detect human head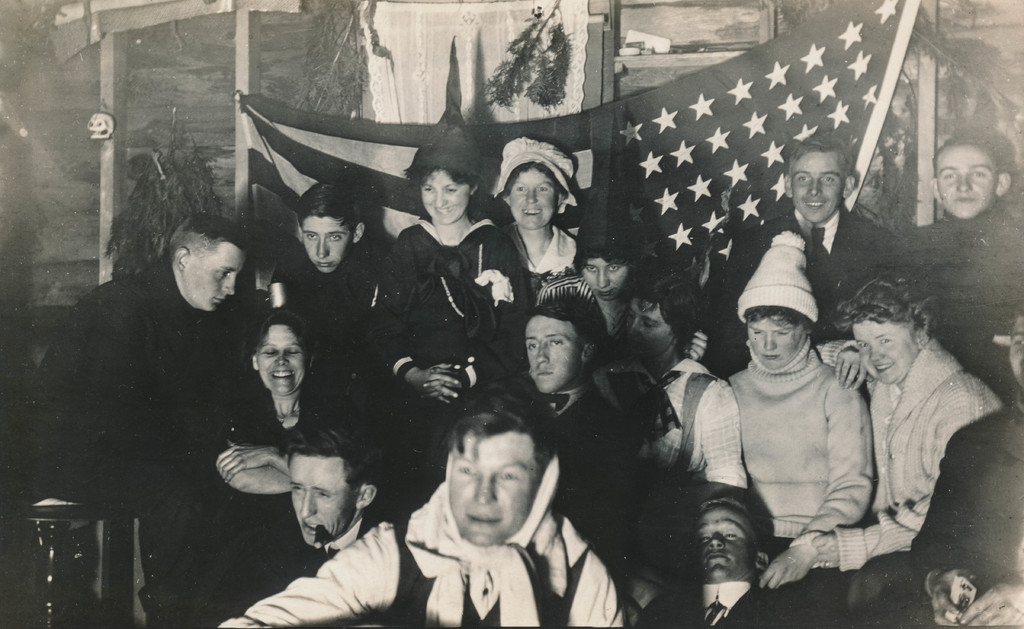
(1002,309,1023,388)
